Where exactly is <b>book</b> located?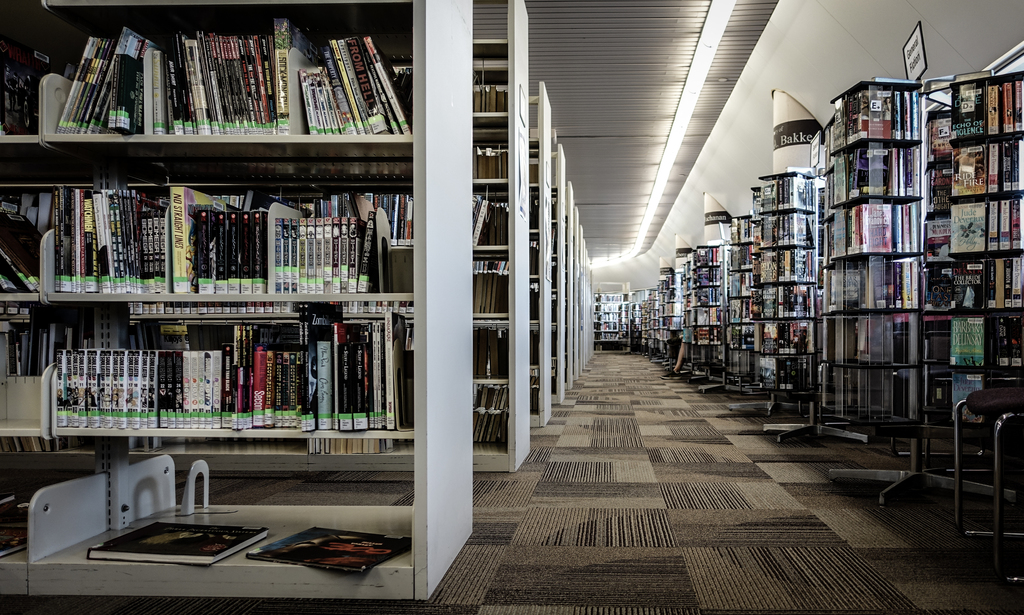
Its bounding box is (244, 523, 414, 577).
